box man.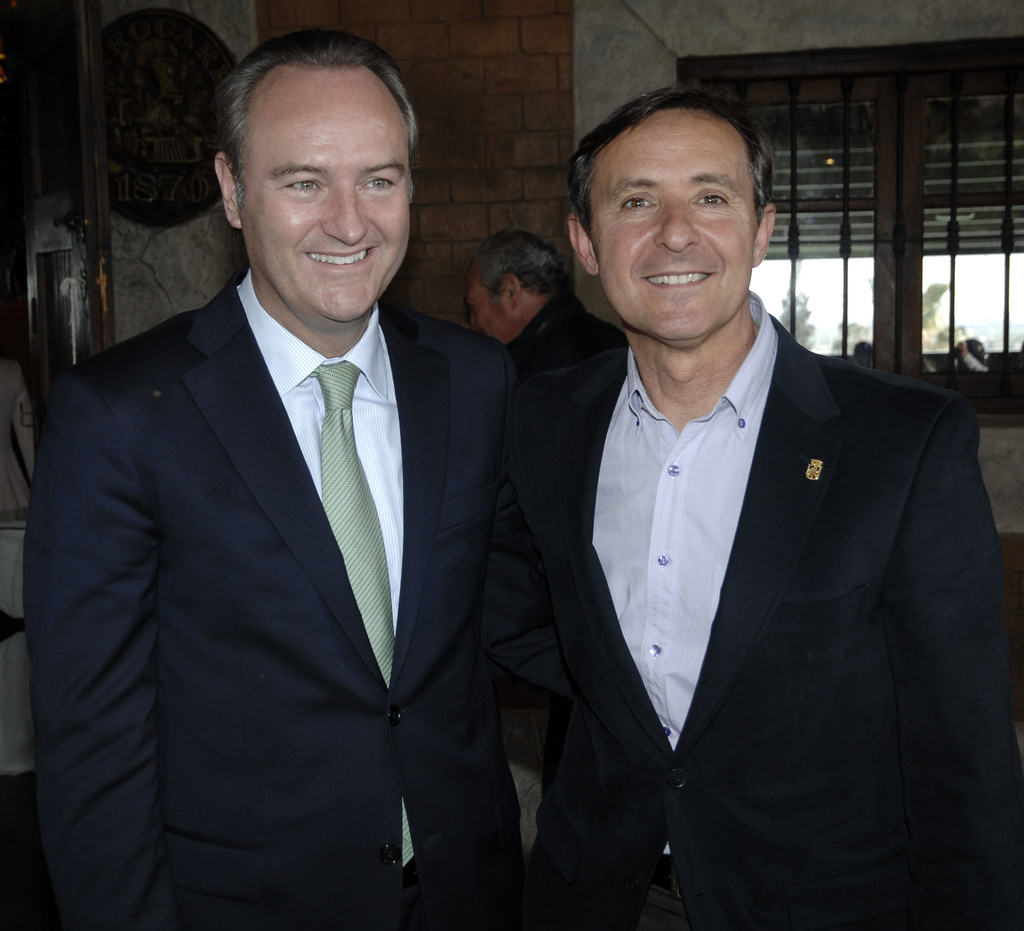
<bbox>462, 105, 995, 916</bbox>.
